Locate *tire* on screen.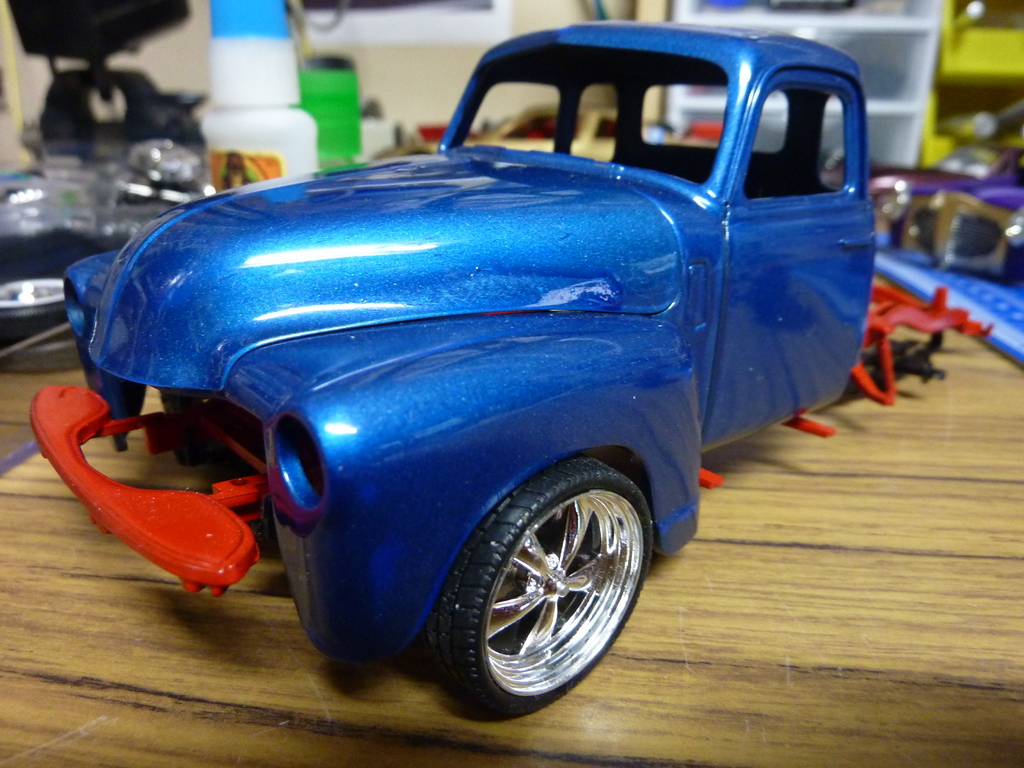
On screen at {"left": 430, "top": 456, "right": 639, "bottom": 726}.
